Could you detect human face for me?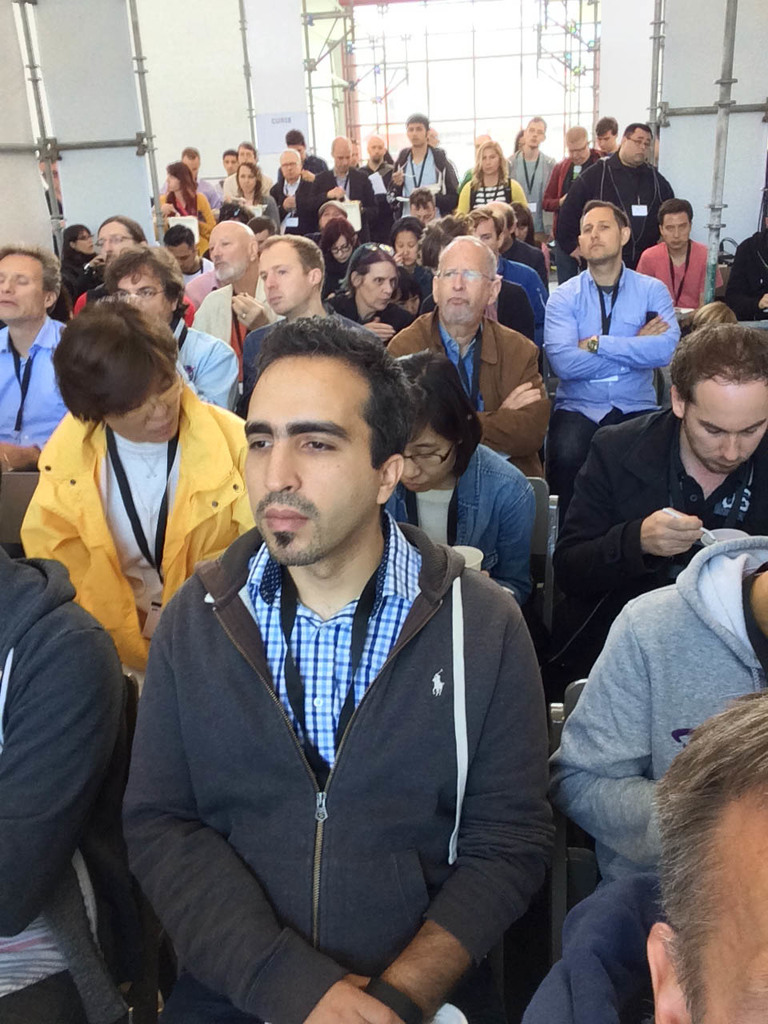
Detection result: {"x1": 358, "y1": 266, "x2": 401, "y2": 313}.
